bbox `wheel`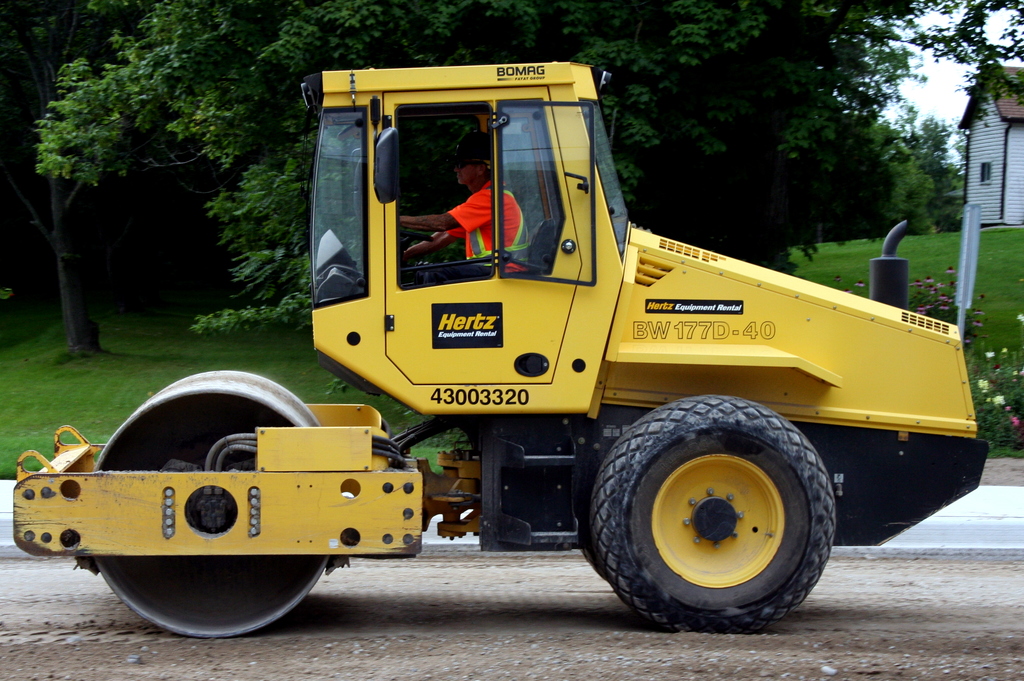
box=[395, 228, 435, 247]
